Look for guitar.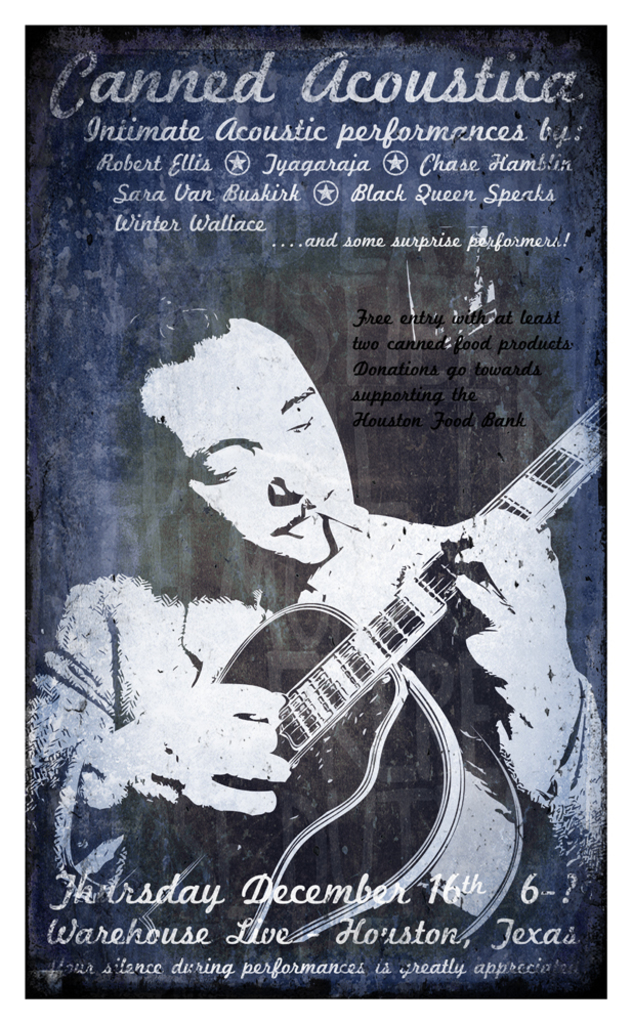
Found: bbox=(65, 395, 609, 970).
